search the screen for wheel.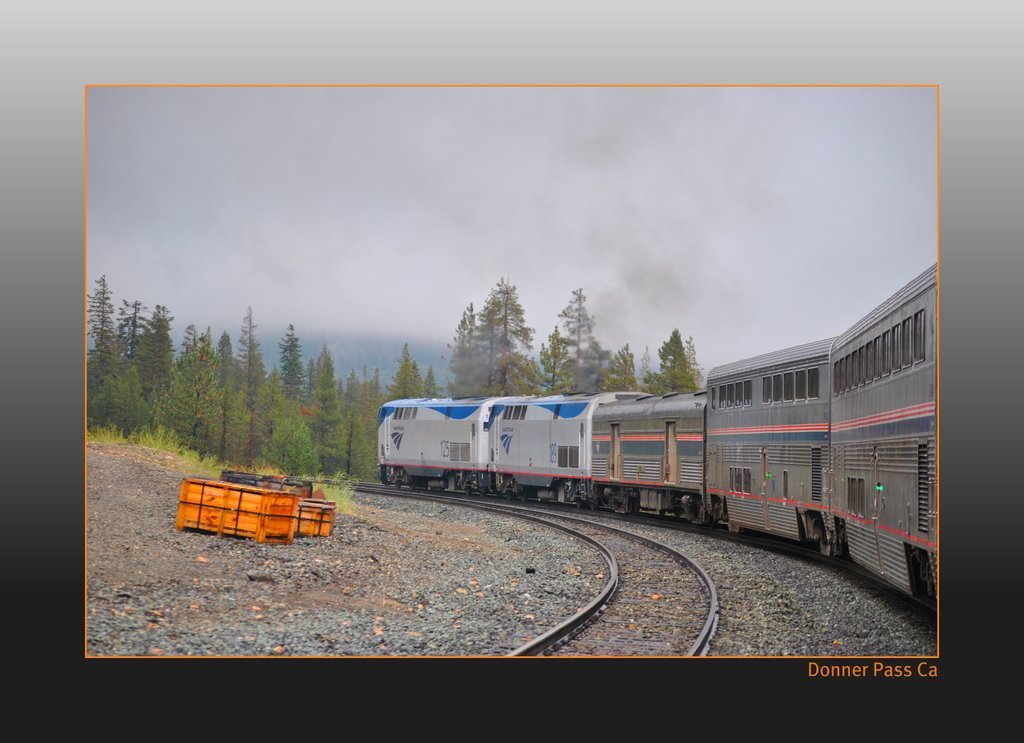
Found at left=625, top=493, right=644, bottom=514.
